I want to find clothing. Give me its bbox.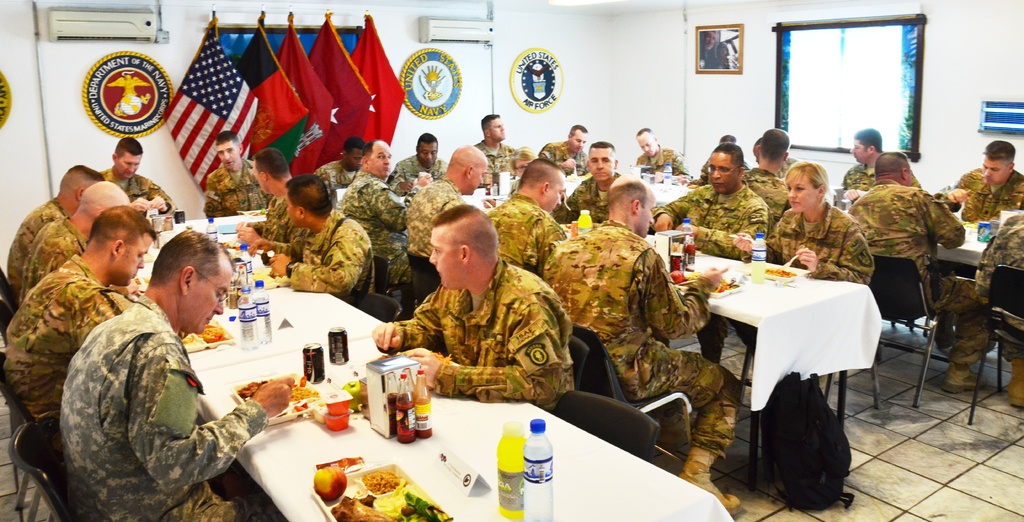
[left=208, top=166, right=268, bottom=216].
